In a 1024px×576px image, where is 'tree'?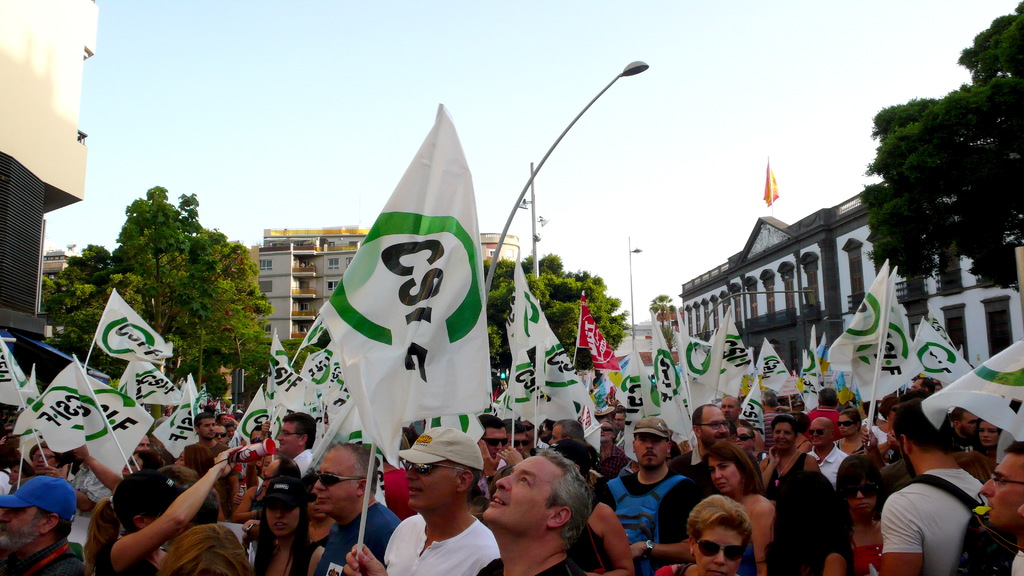
bbox=(483, 252, 636, 371).
